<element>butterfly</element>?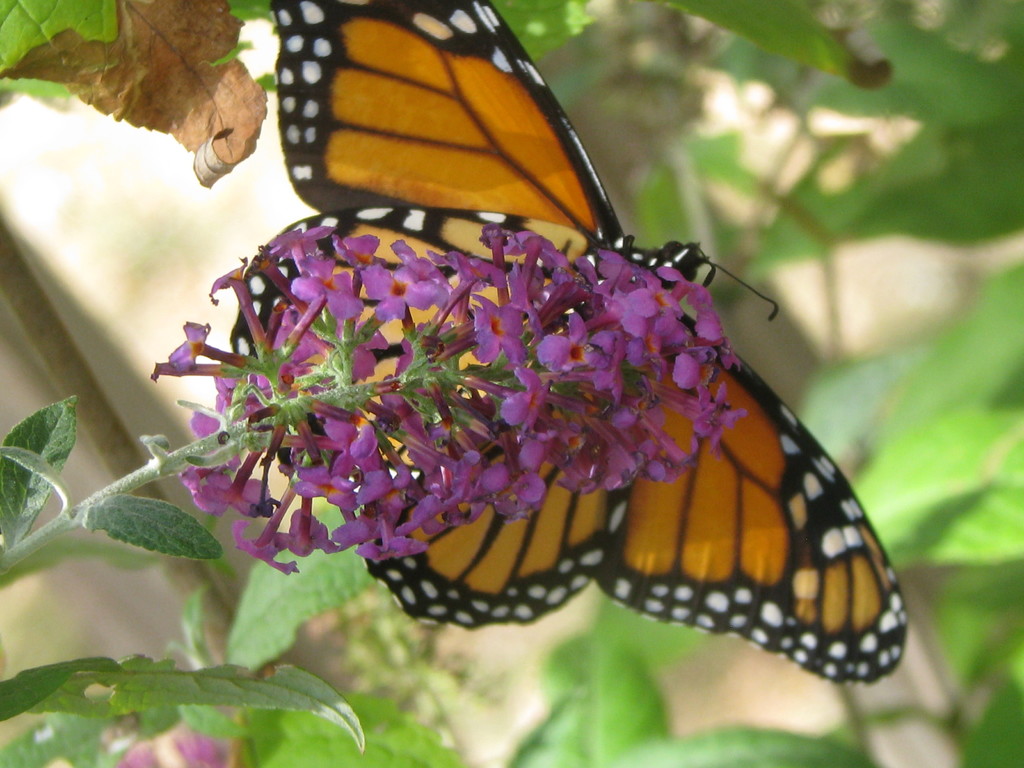
213, 63, 913, 615
